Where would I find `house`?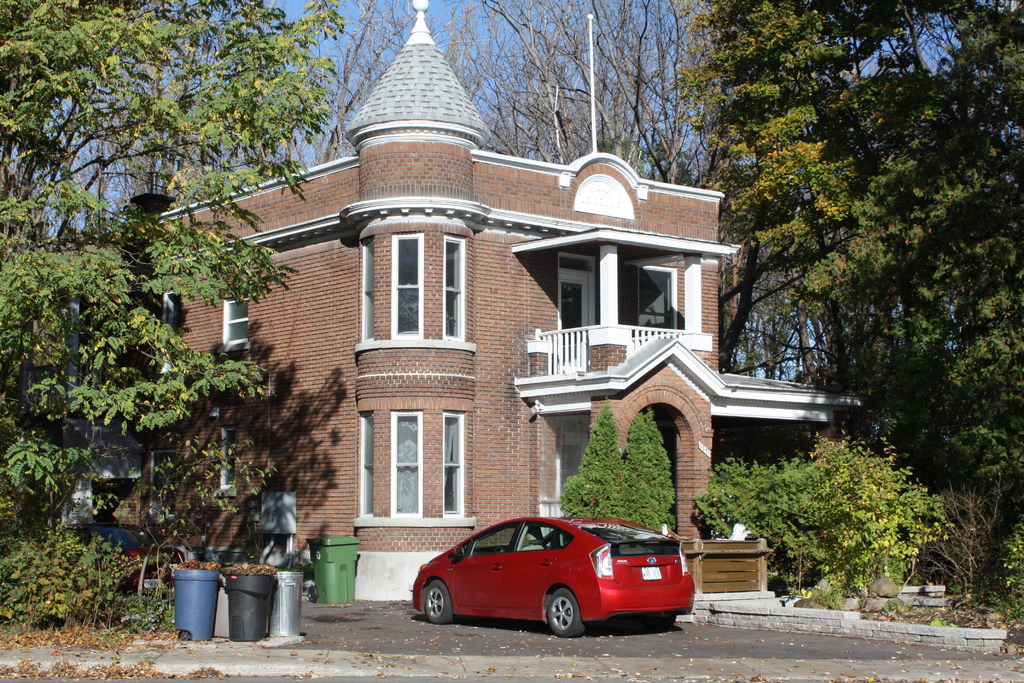
At locate(18, 0, 861, 604).
